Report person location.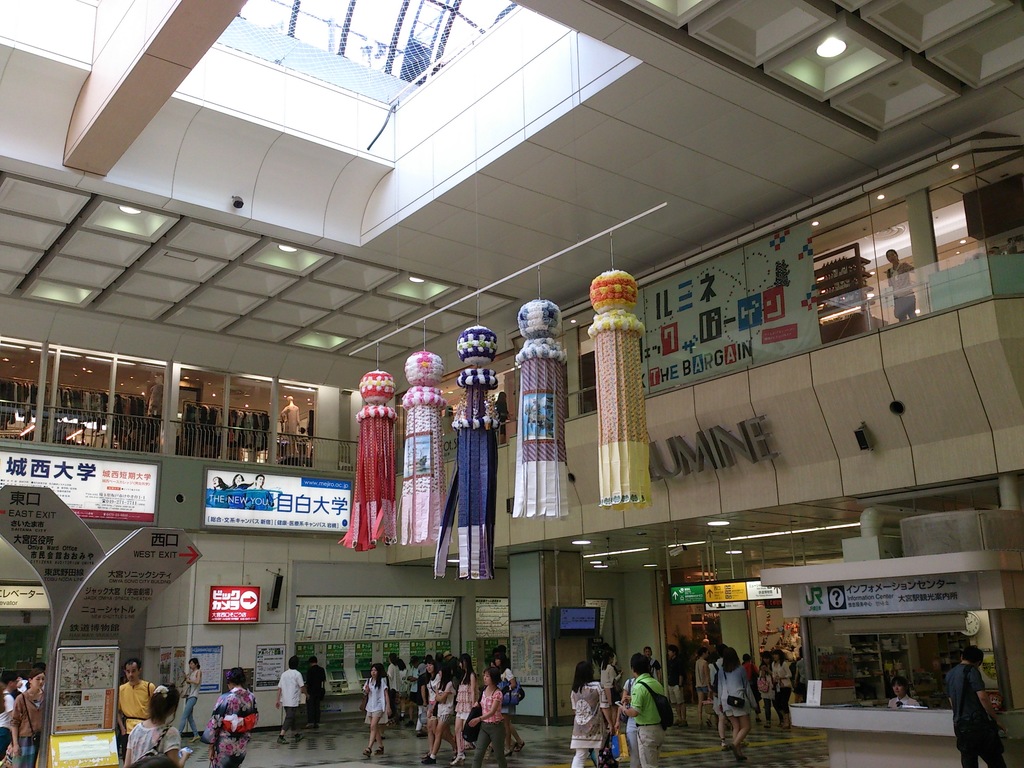
Report: {"left": 568, "top": 660, "right": 612, "bottom": 767}.
